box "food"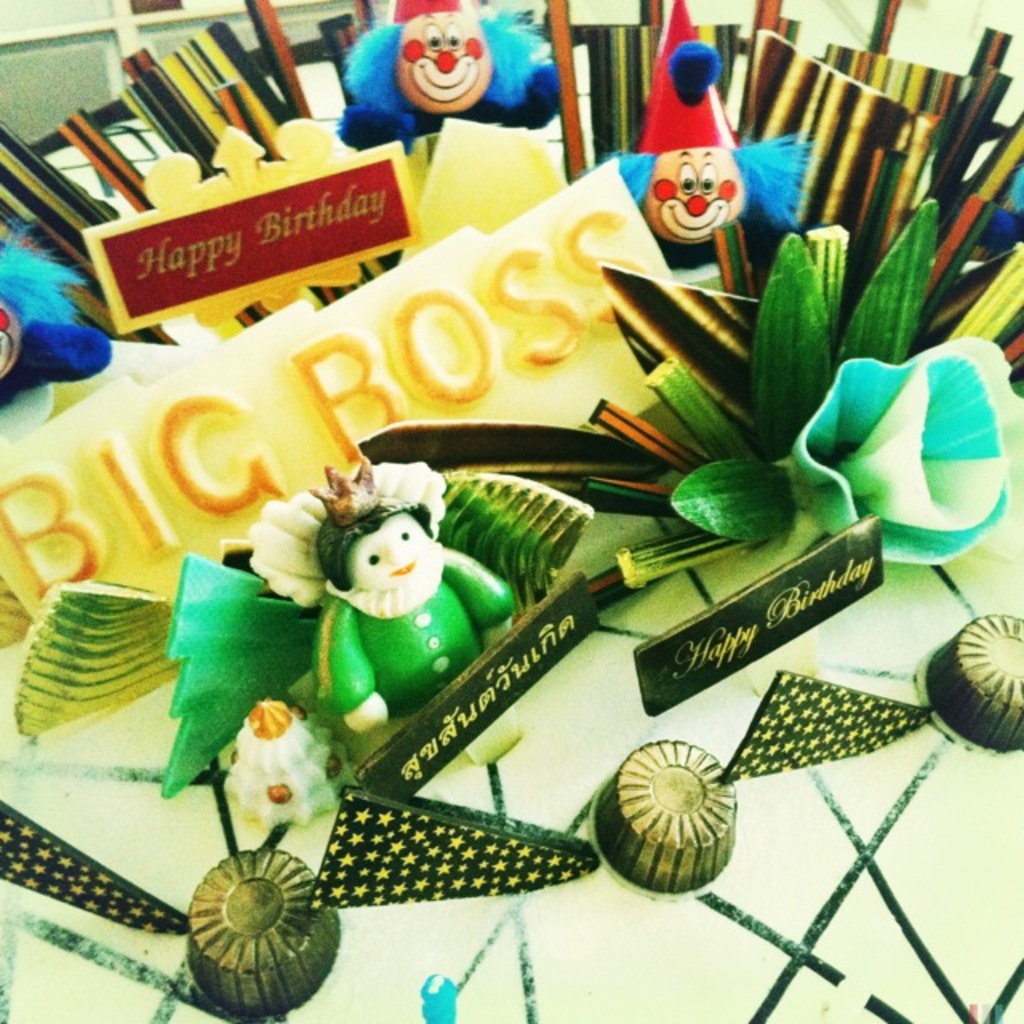
x1=592 y1=741 x2=741 y2=891
